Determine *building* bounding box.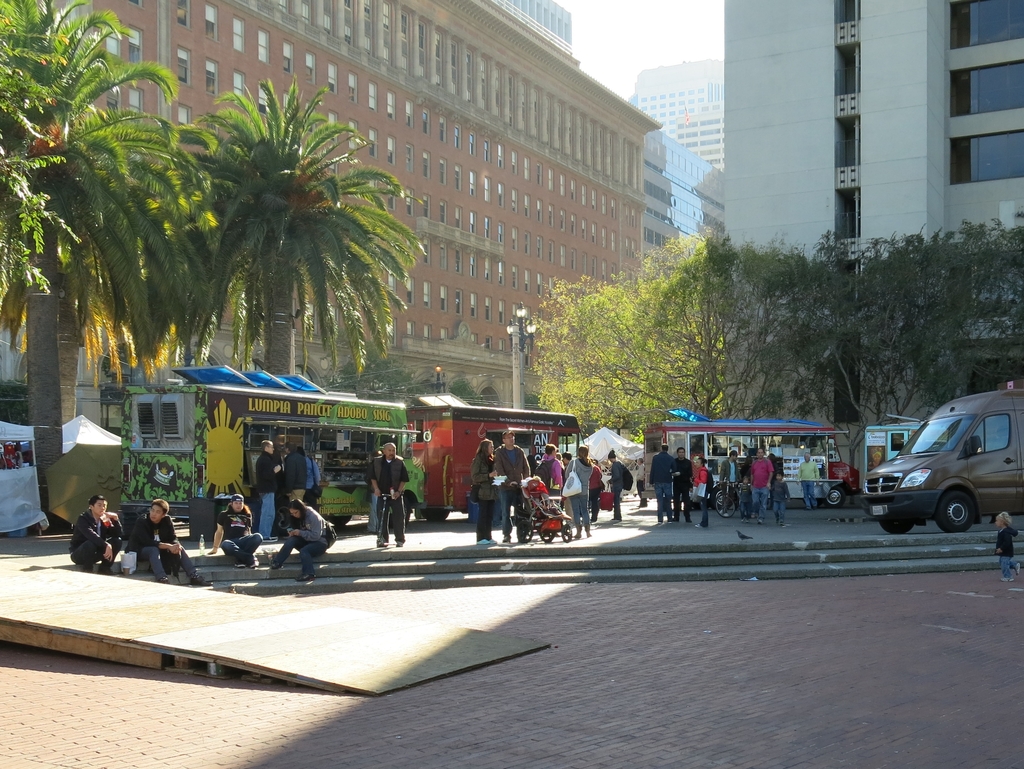
Determined: 28,0,662,458.
